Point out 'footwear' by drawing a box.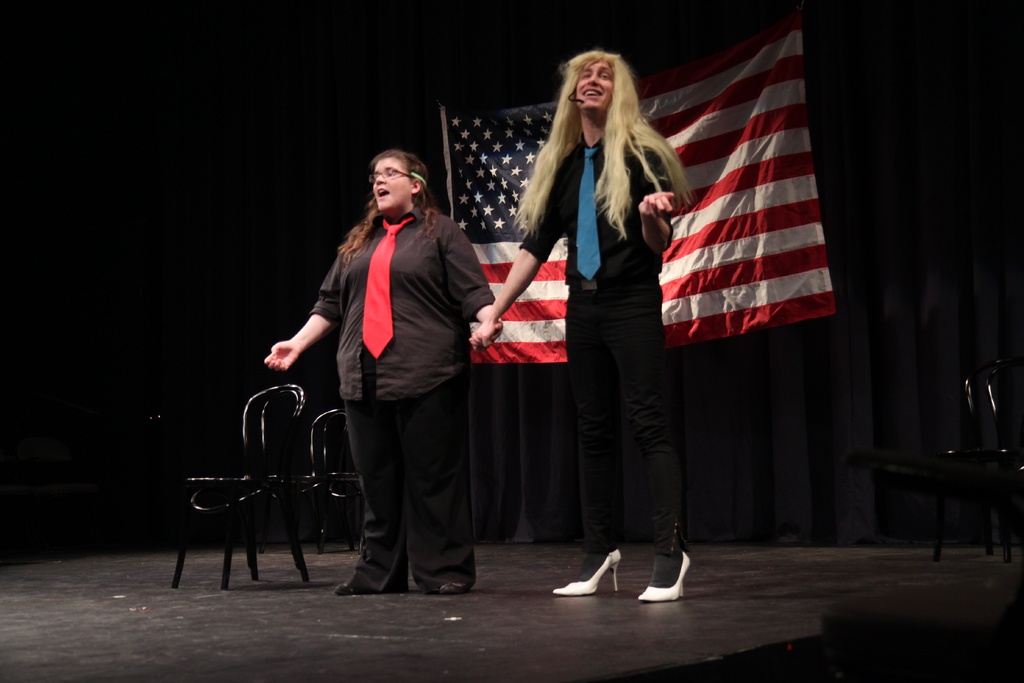
328/572/411/591.
